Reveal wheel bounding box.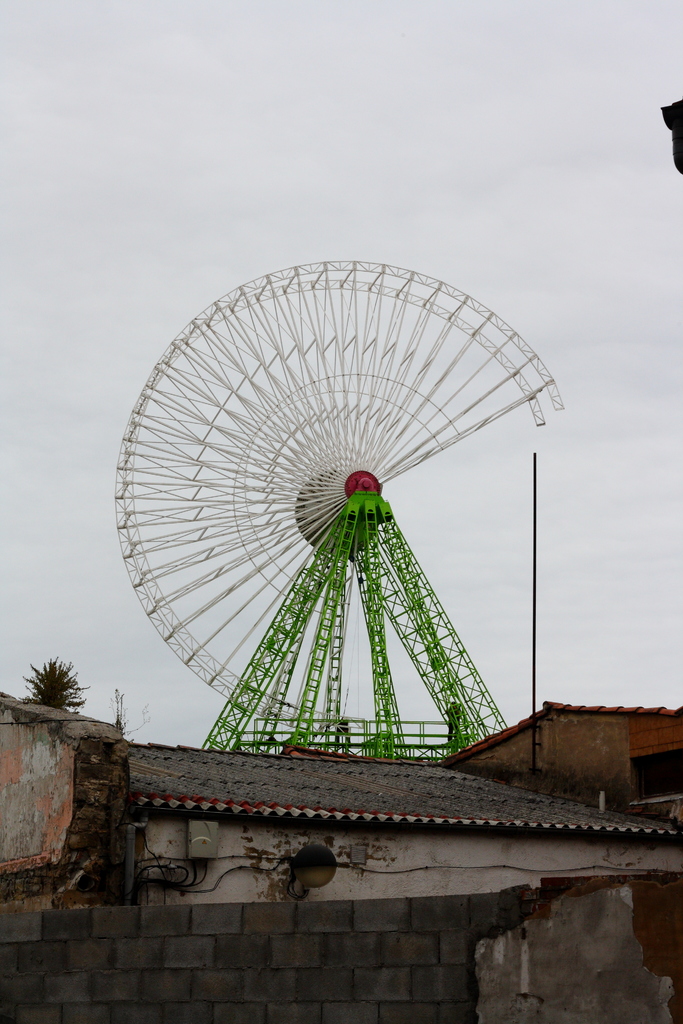
Revealed: 115/260/566/742.
